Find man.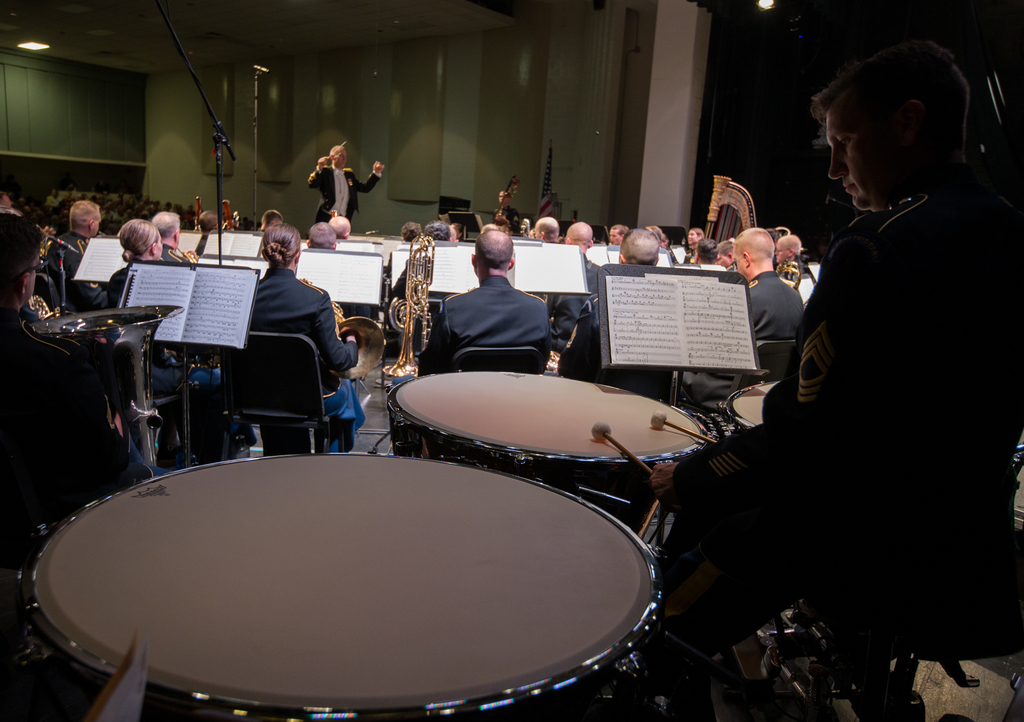
box=[41, 200, 104, 312].
